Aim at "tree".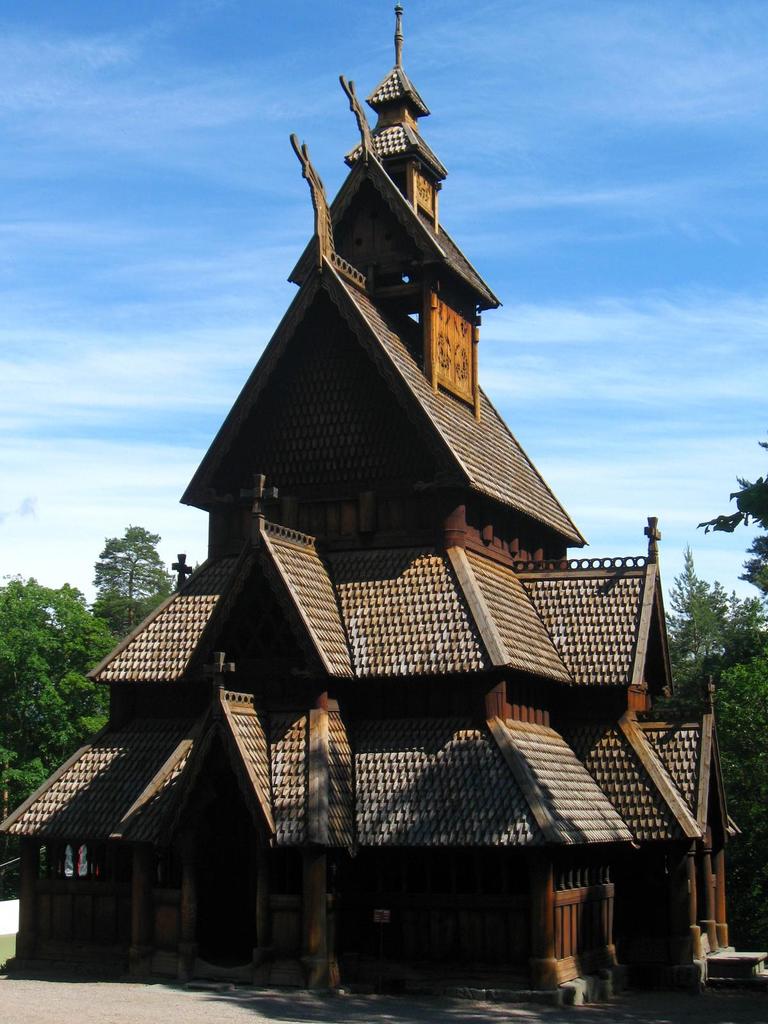
Aimed at <box>0,572,126,817</box>.
